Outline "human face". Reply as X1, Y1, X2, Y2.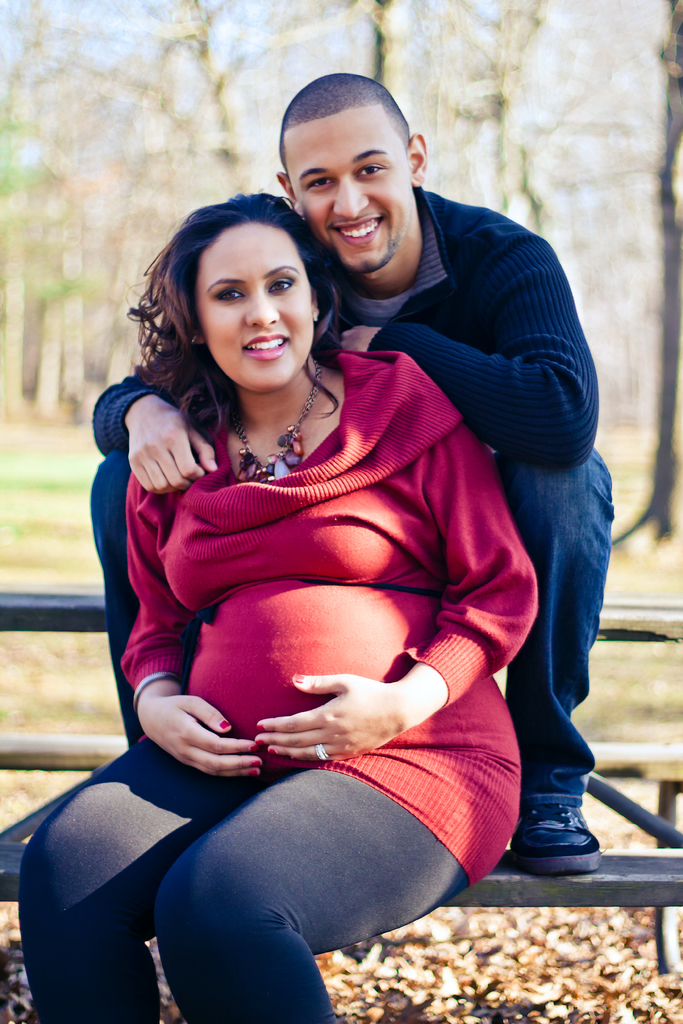
292, 106, 411, 273.
